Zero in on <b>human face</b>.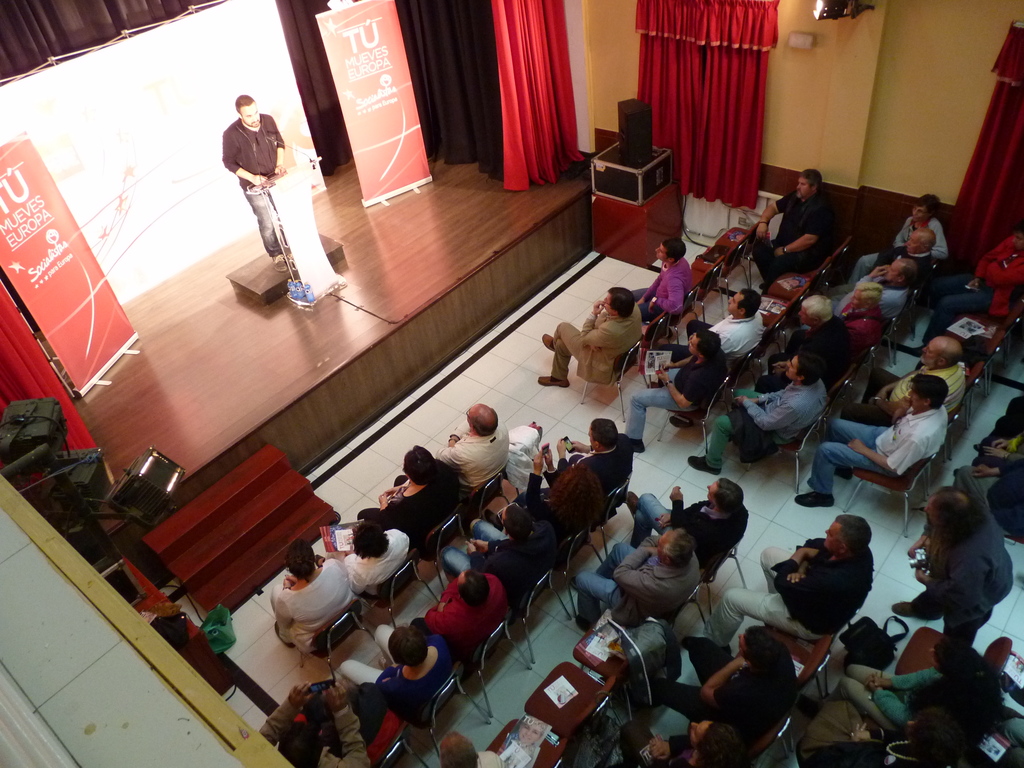
Zeroed in: [left=910, top=205, right=927, bottom=222].
